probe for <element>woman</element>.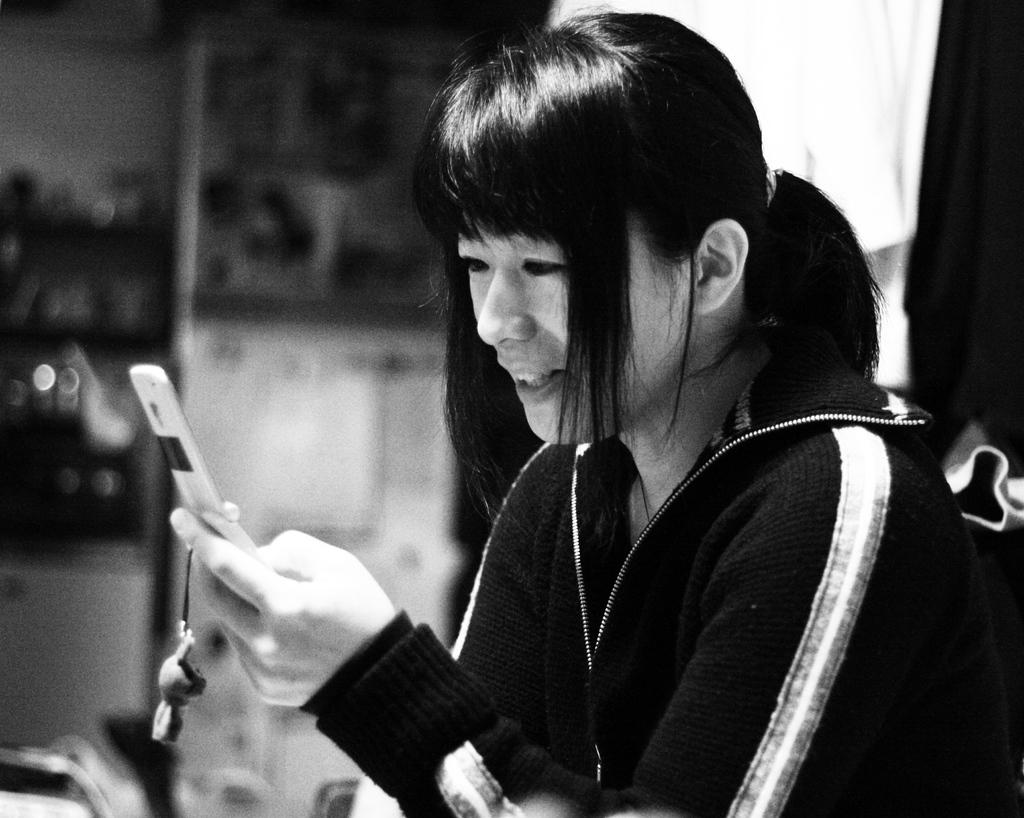
Probe result: {"x1": 300, "y1": 32, "x2": 984, "y2": 817}.
